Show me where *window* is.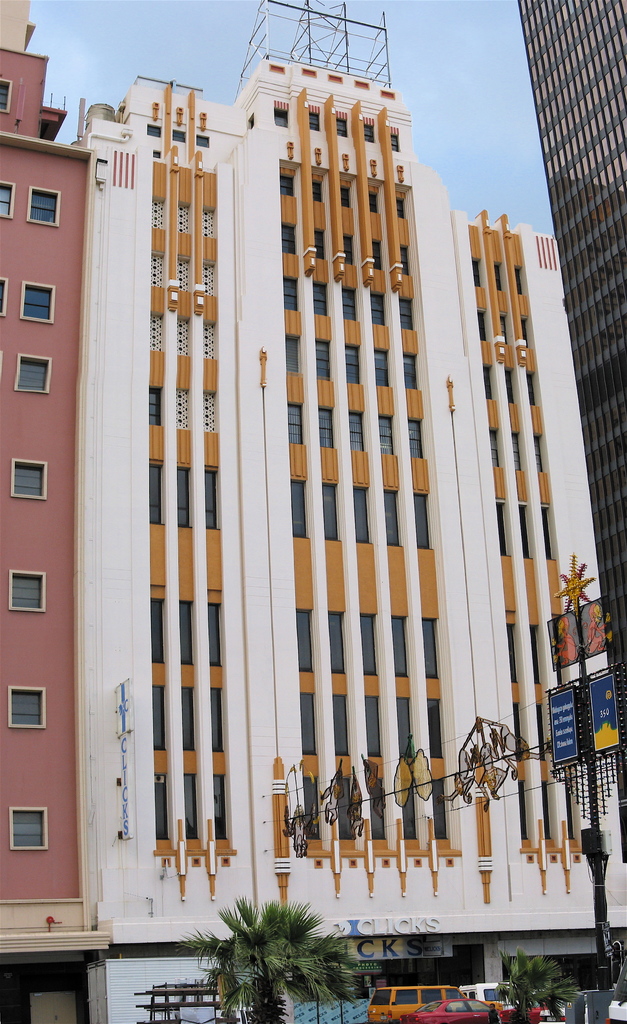
*window* is at (500,367,516,404).
